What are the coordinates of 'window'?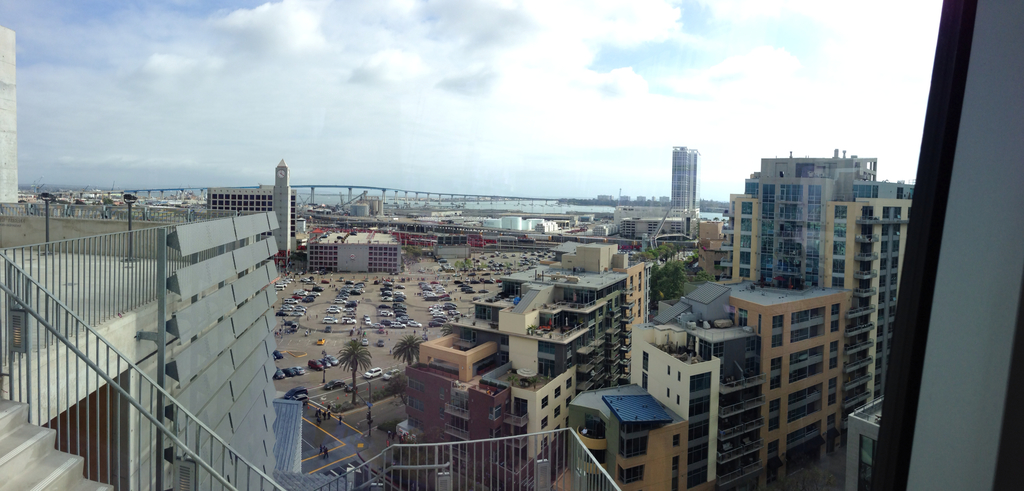
Rect(825, 412, 836, 420).
